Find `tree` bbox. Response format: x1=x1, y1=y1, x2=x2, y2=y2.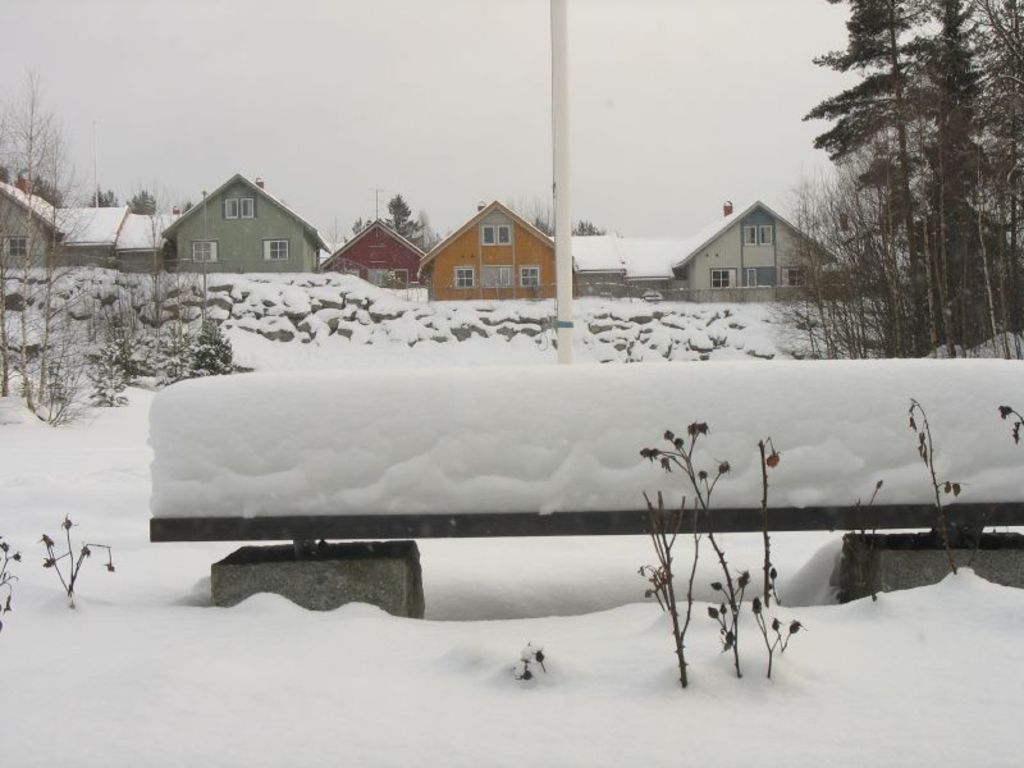
x1=321, y1=209, x2=344, y2=255.
